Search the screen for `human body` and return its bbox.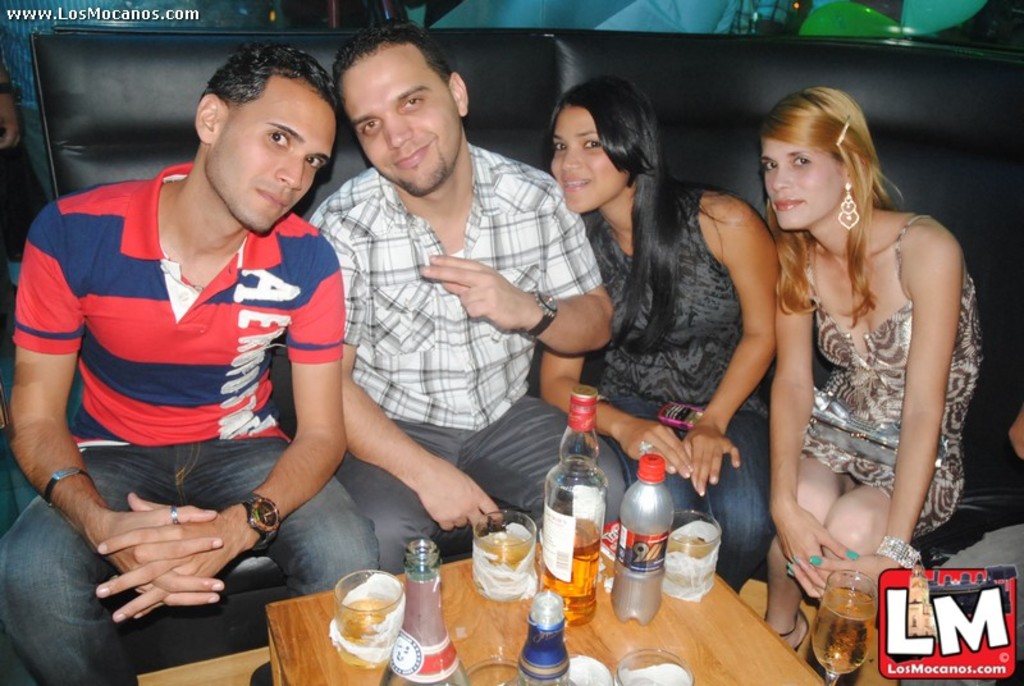
Found: {"left": 704, "top": 87, "right": 977, "bottom": 603}.
